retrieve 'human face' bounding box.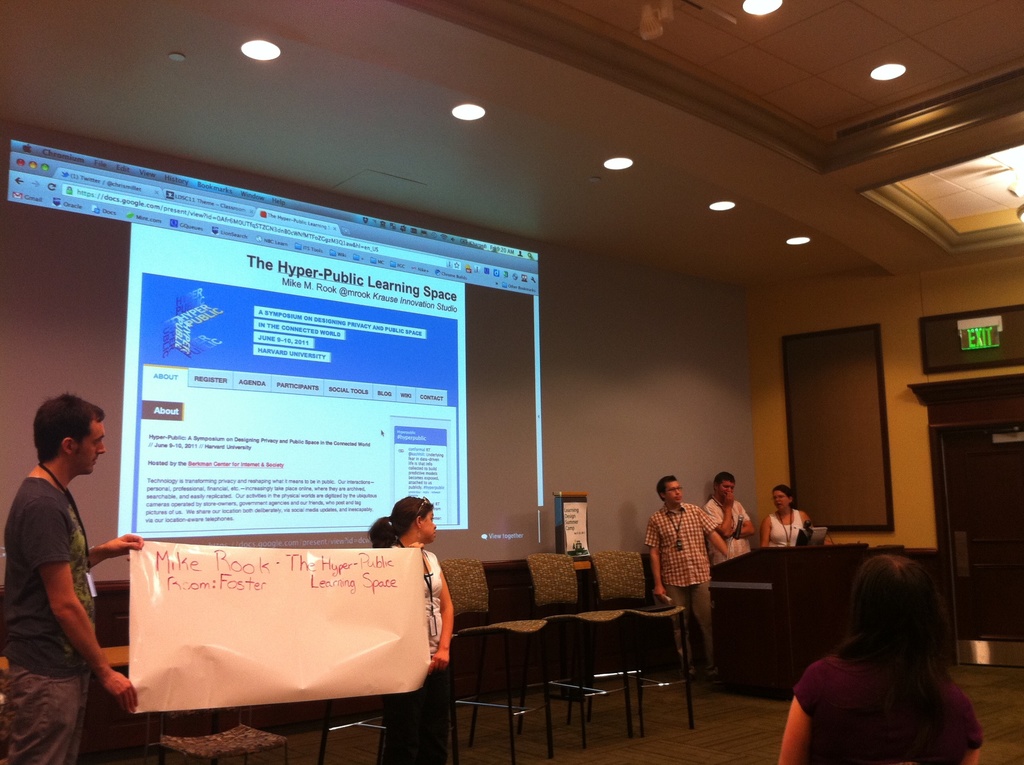
Bounding box: [417,509,437,541].
